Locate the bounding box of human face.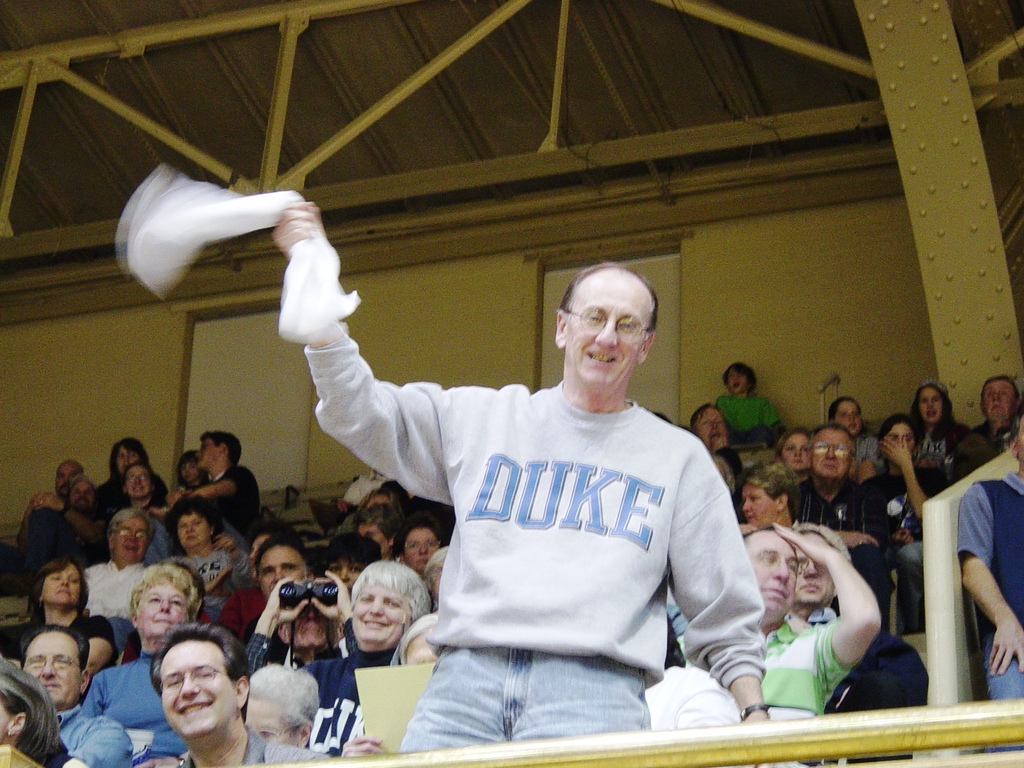
Bounding box: crop(793, 532, 833, 604).
